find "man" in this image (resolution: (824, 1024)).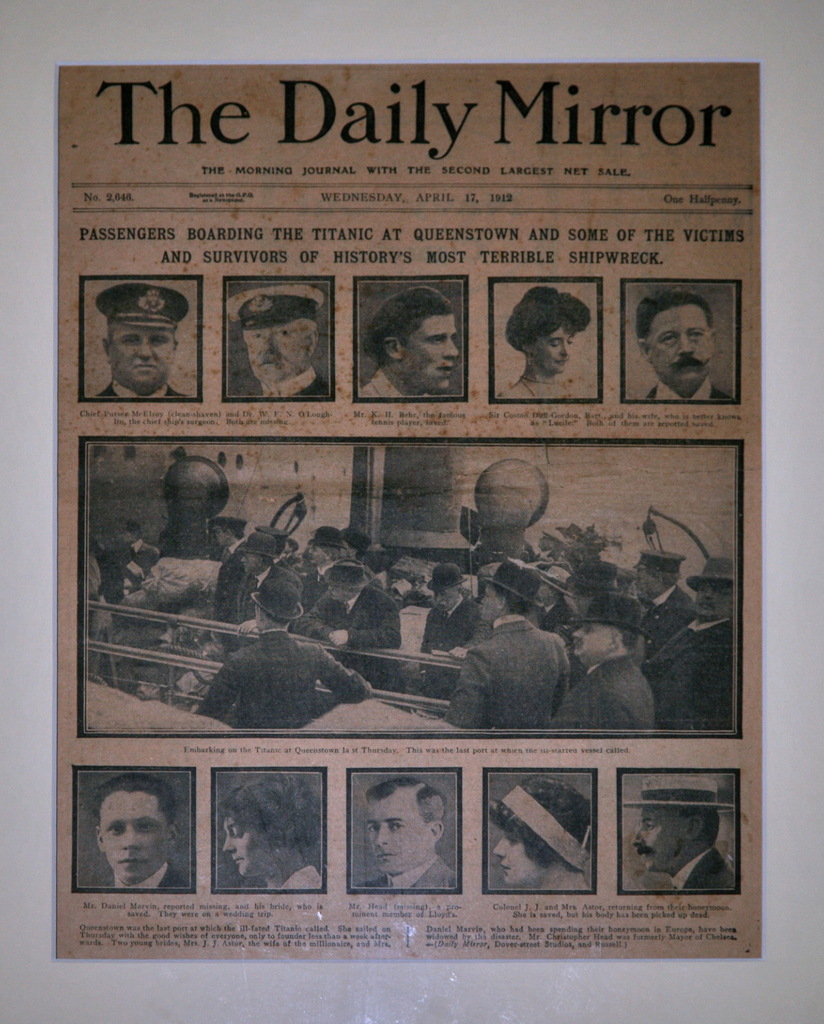
97 776 192 890.
